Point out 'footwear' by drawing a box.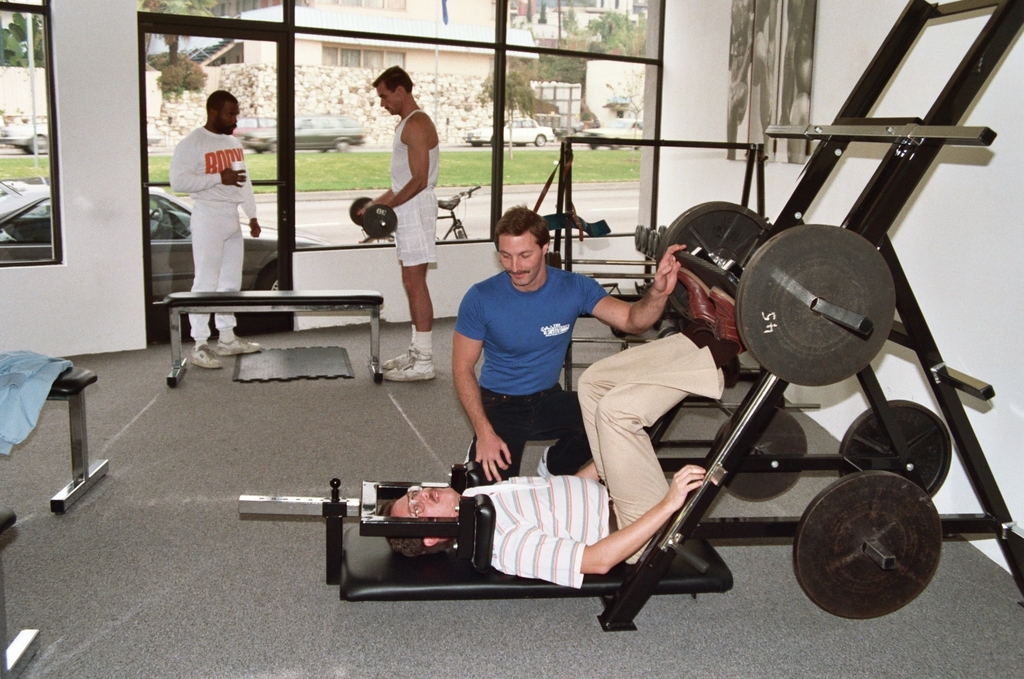
680 268 721 323.
